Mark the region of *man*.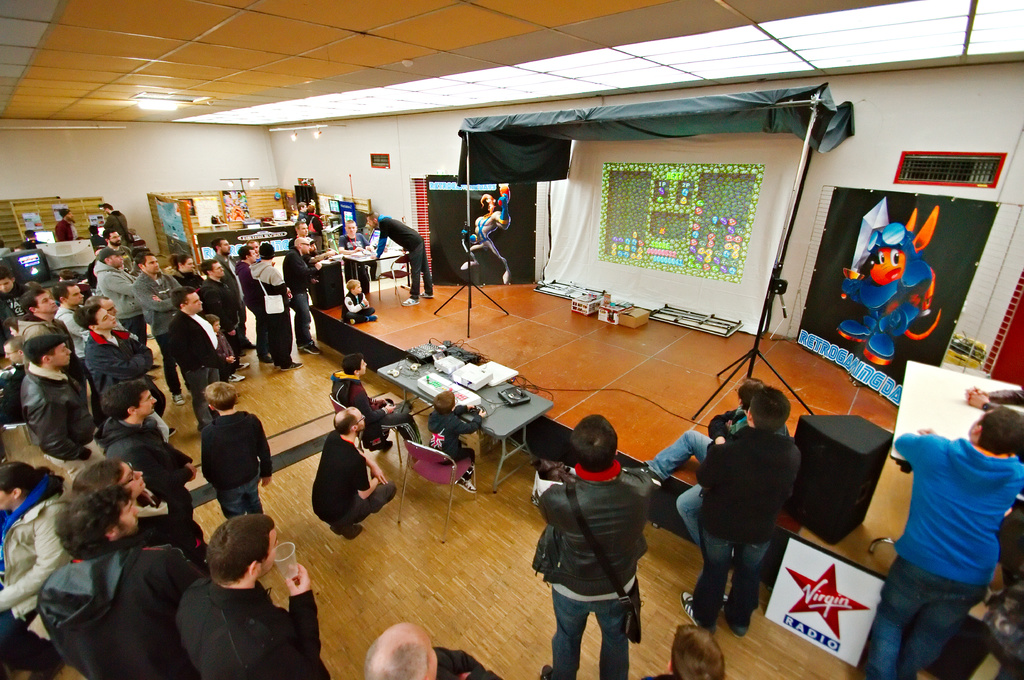
Region: 284:238:321:353.
